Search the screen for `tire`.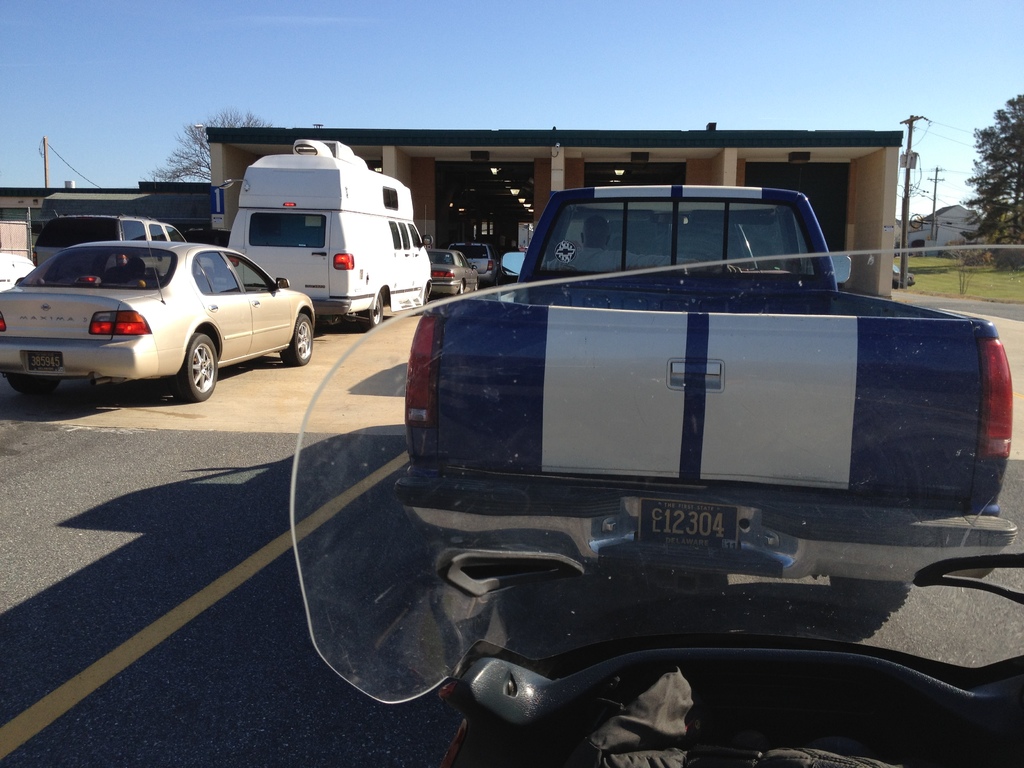
Found at pyautogui.locateOnScreen(359, 291, 384, 331).
